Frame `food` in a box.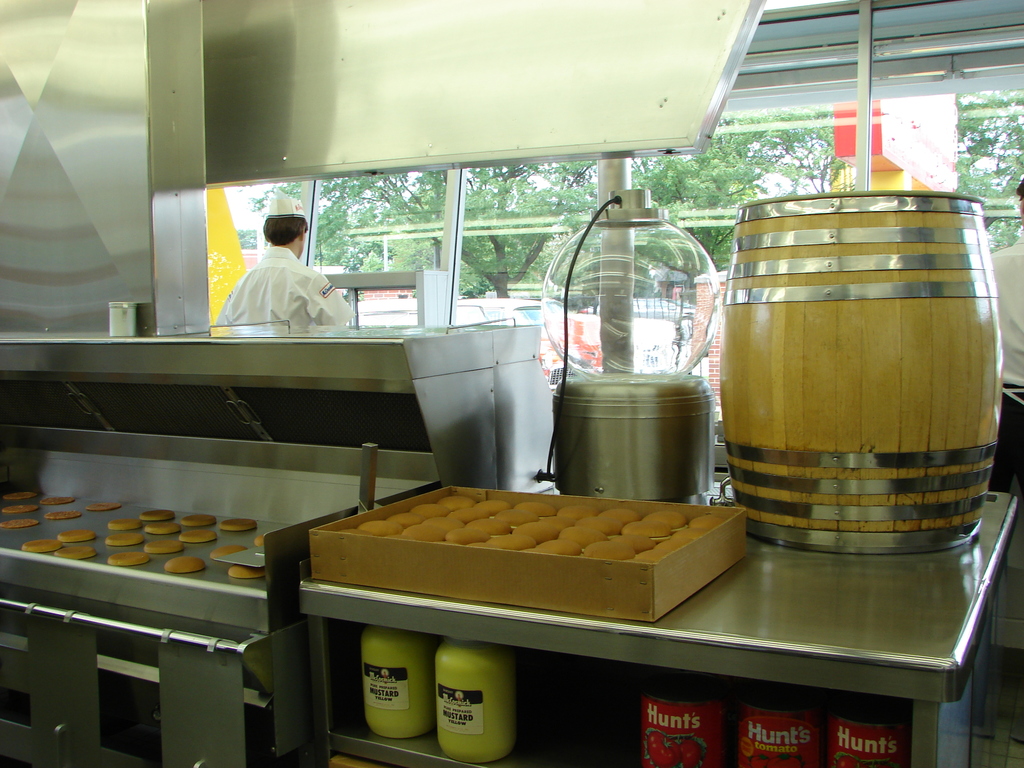
{"left": 0, "top": 516, "right": 40, "bottom": 529}.
